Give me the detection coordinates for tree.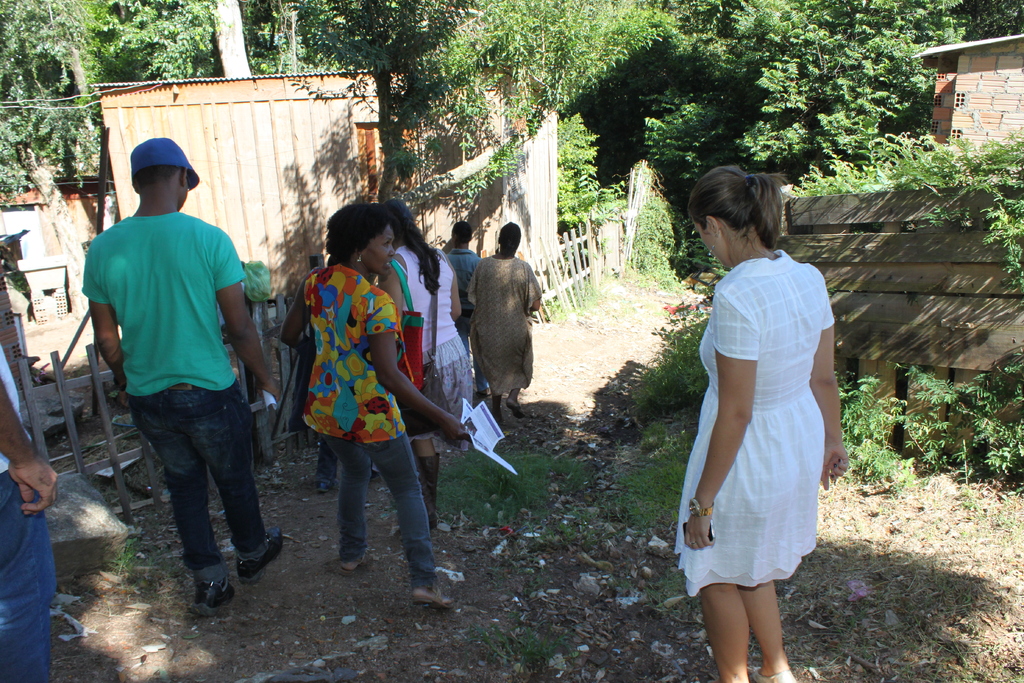
crop(648, 0, 941, 193).
